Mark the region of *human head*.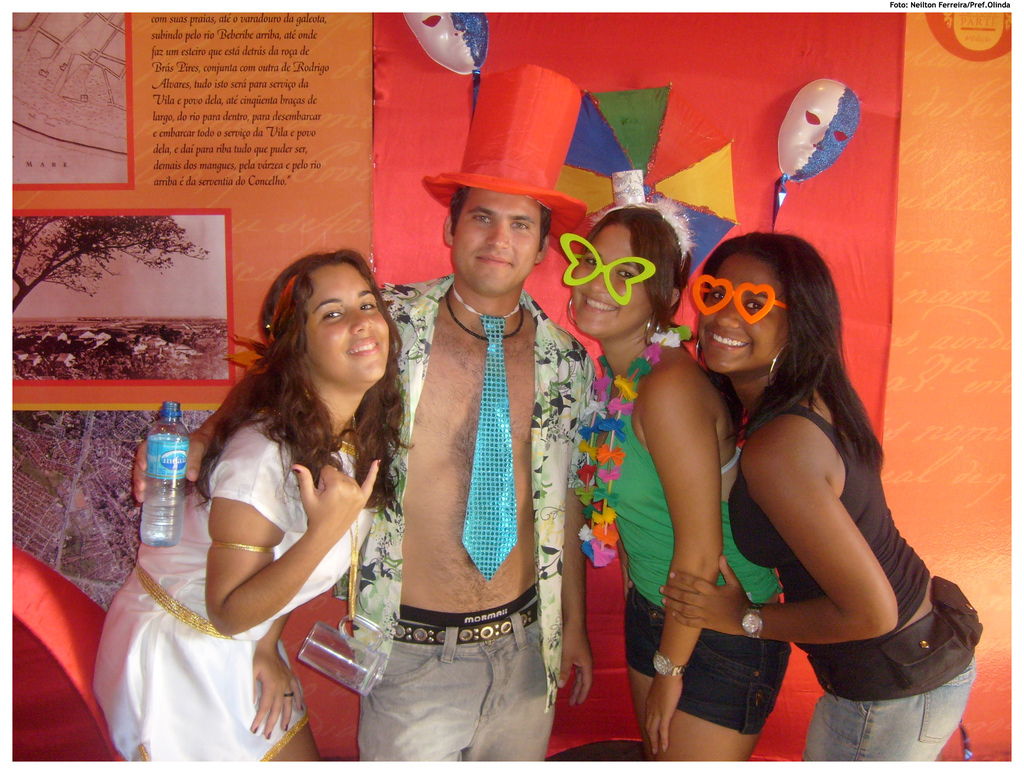
Region: box(563, 211, 688, 336).
